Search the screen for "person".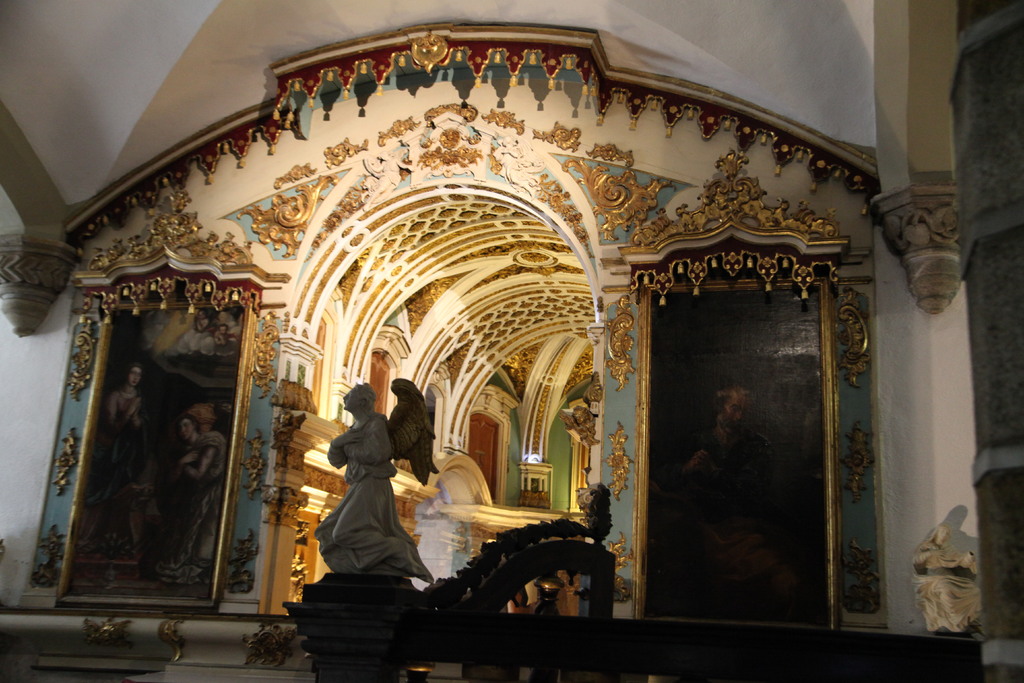
Found at region(213, 320, 241, 347).
